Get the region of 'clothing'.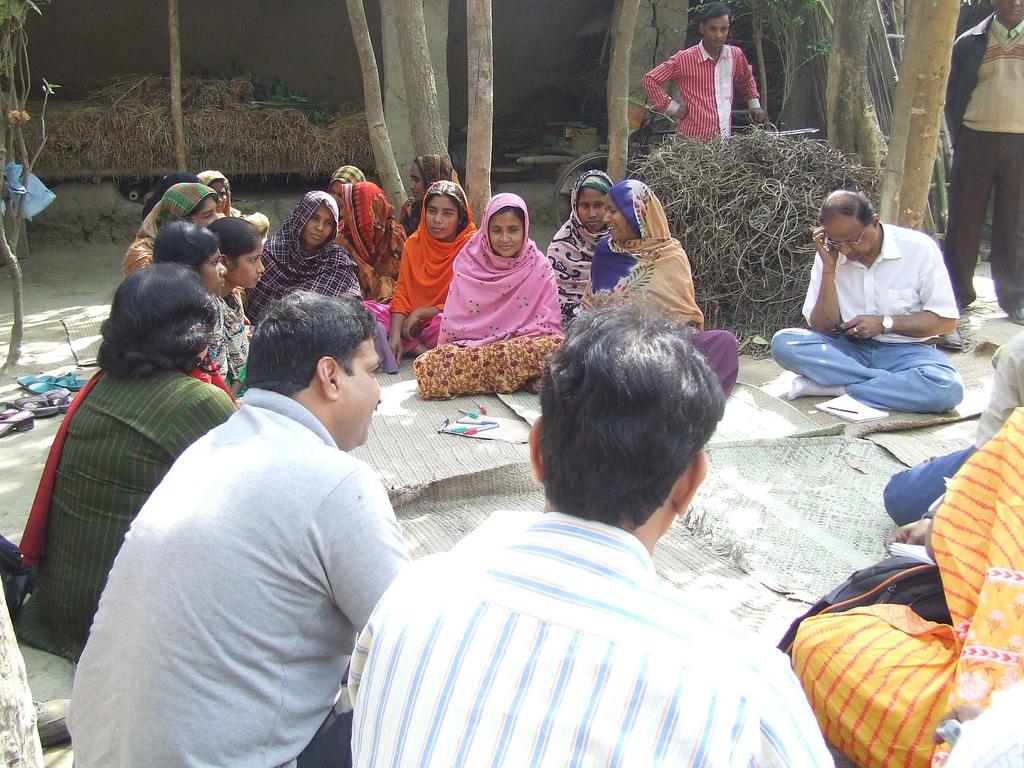
region(637, 42, 761, 150).
